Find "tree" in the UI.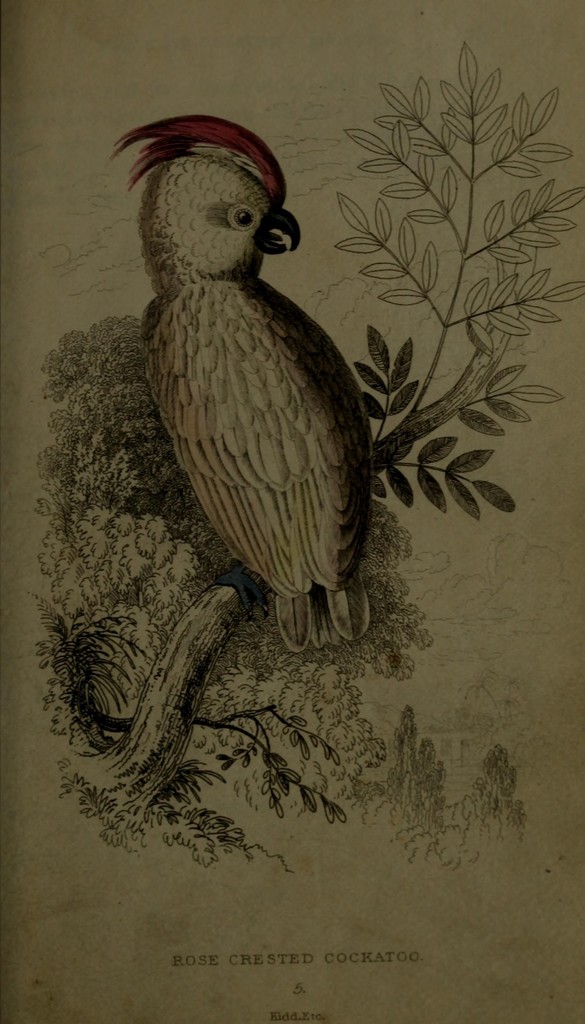
UI element at {"x1": 37, "y1": 311, "x2": 434, "y2": 830}.
